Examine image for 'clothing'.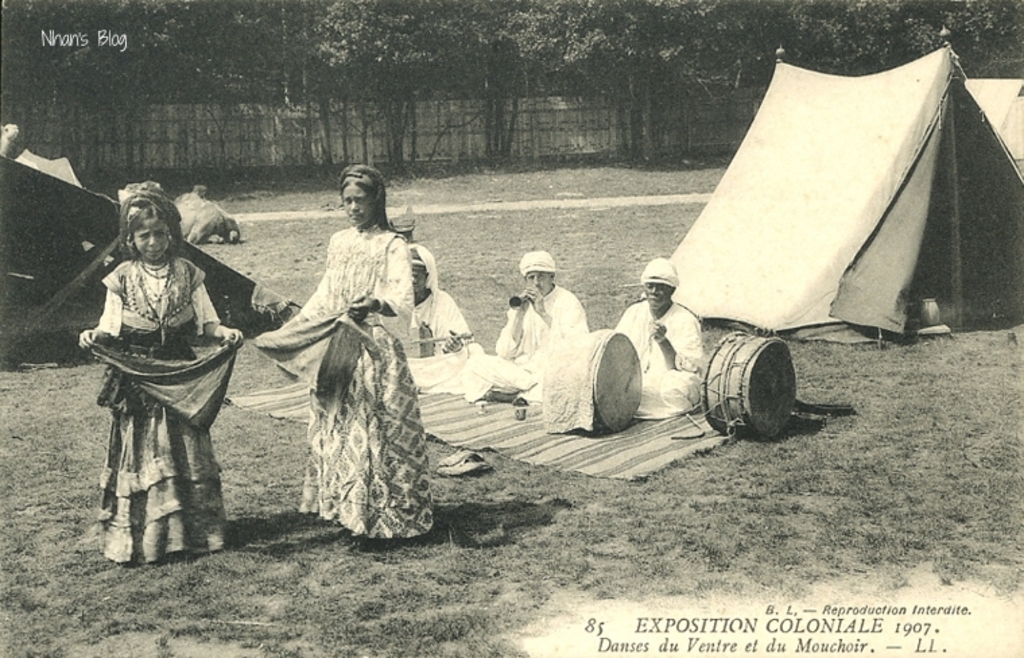
Examination result: [84, 260, 237, 561].
